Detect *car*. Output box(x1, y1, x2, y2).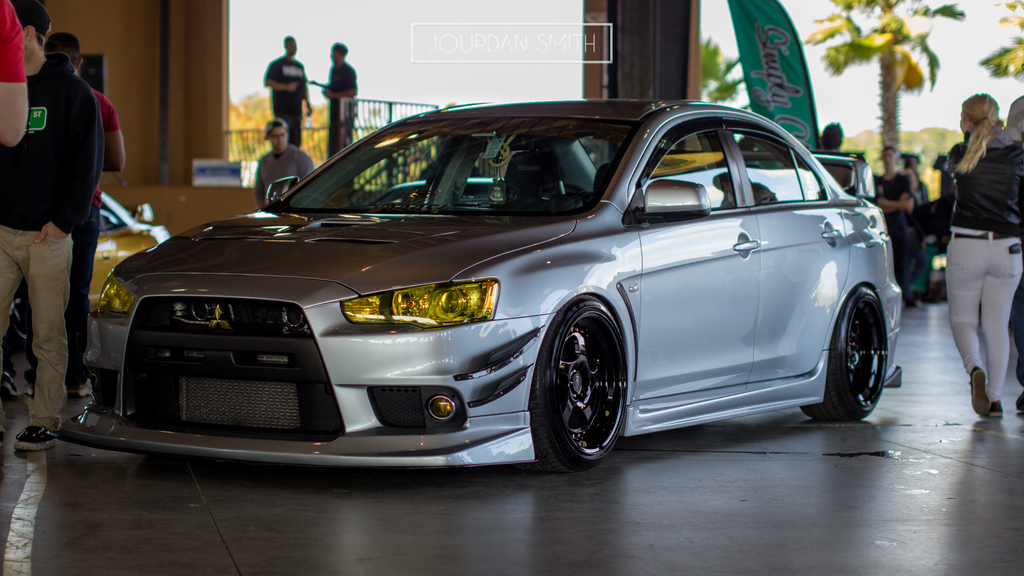
box(37, 119, 890, 480).
